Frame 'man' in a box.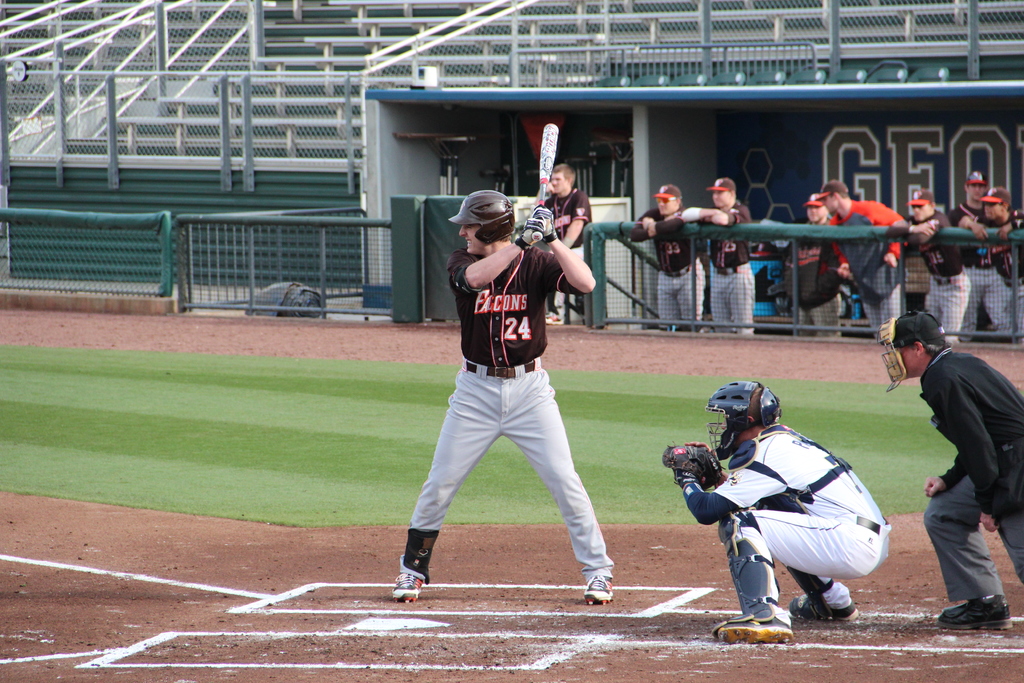
pyautogui.locateOnScreen(628, 183, 706, 331).
